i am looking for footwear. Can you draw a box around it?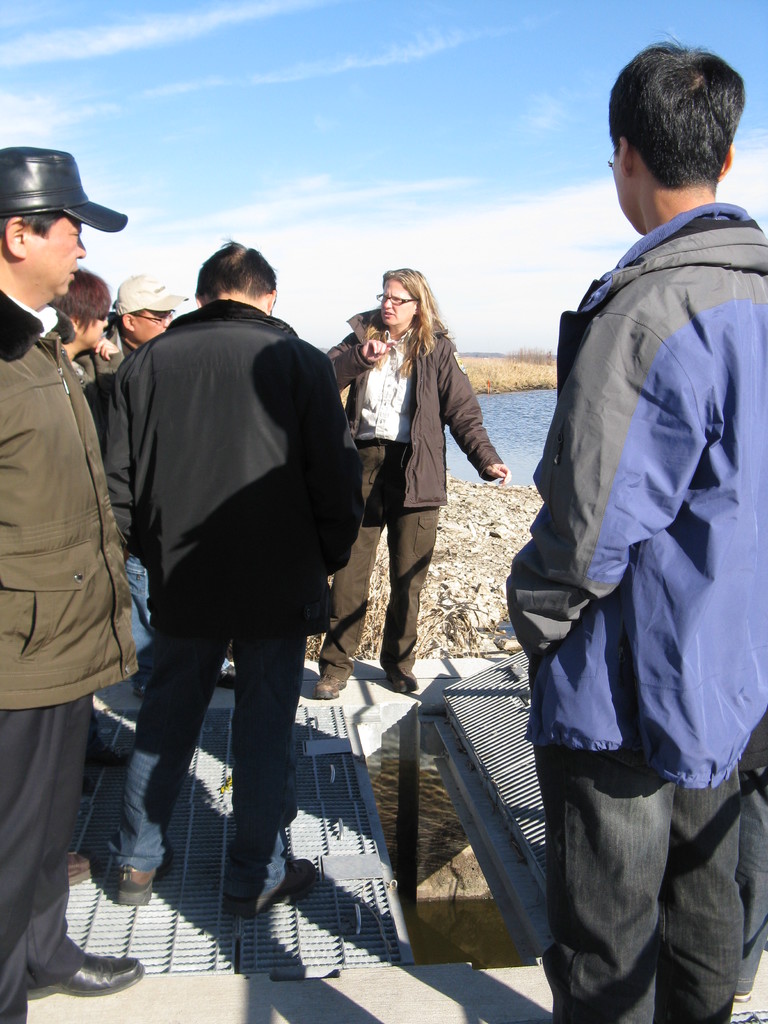
Sure, the bounding box is [736,993,752,1002].
